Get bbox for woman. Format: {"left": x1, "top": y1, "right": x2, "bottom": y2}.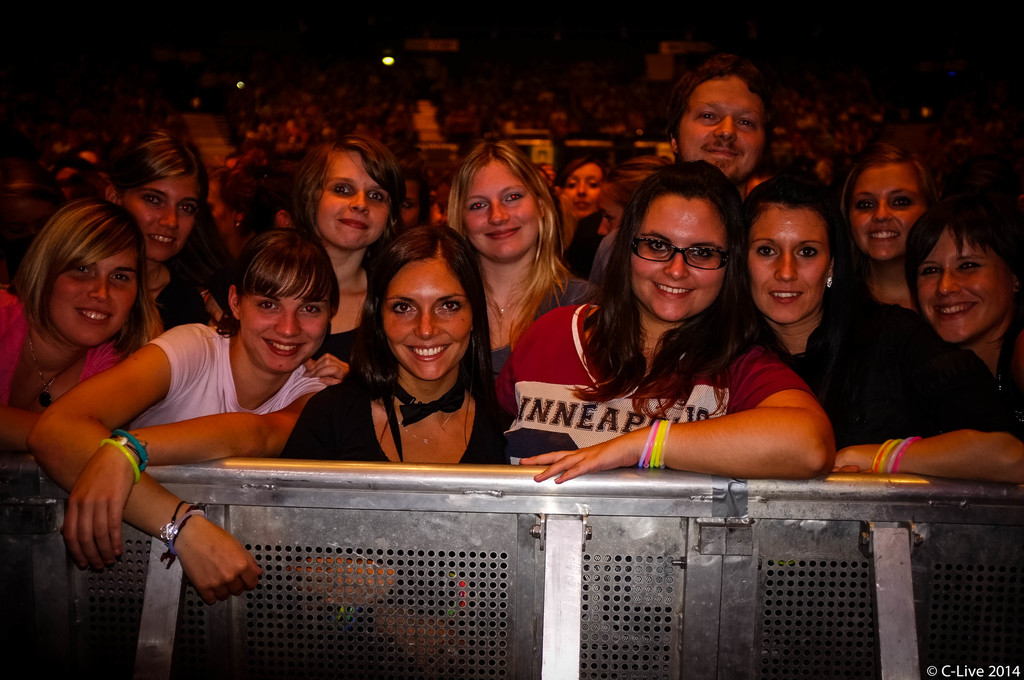
{"left": 30, "top": 229, "right": 333, "bottom": 617}.
